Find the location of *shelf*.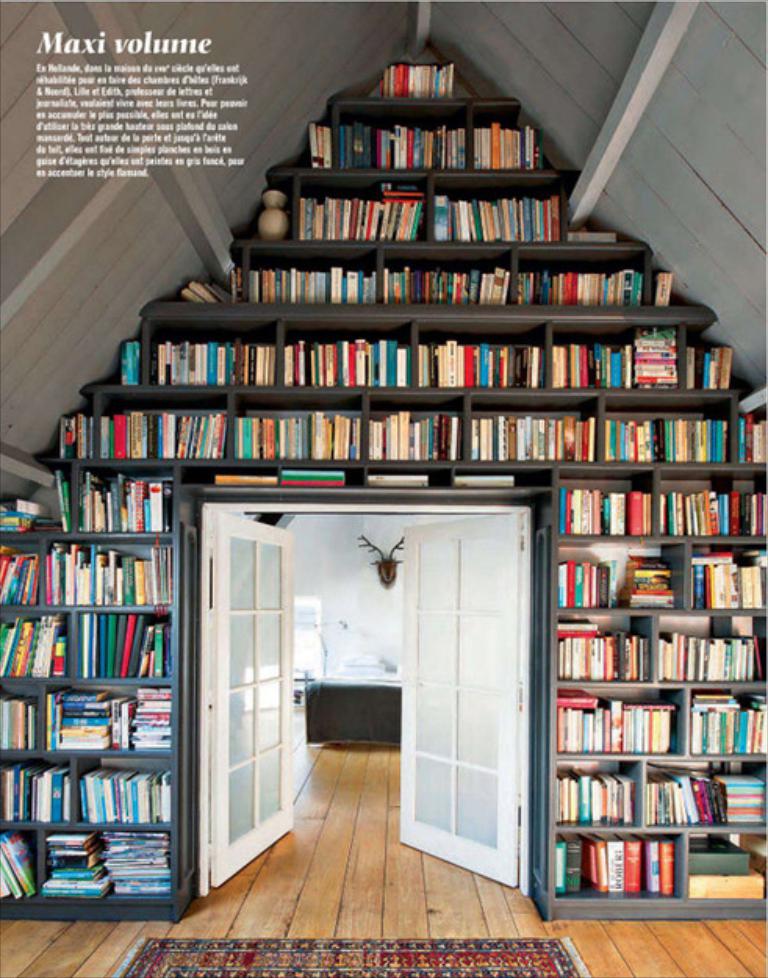
Location: left=552, top=687, right=687, bottom=748.
